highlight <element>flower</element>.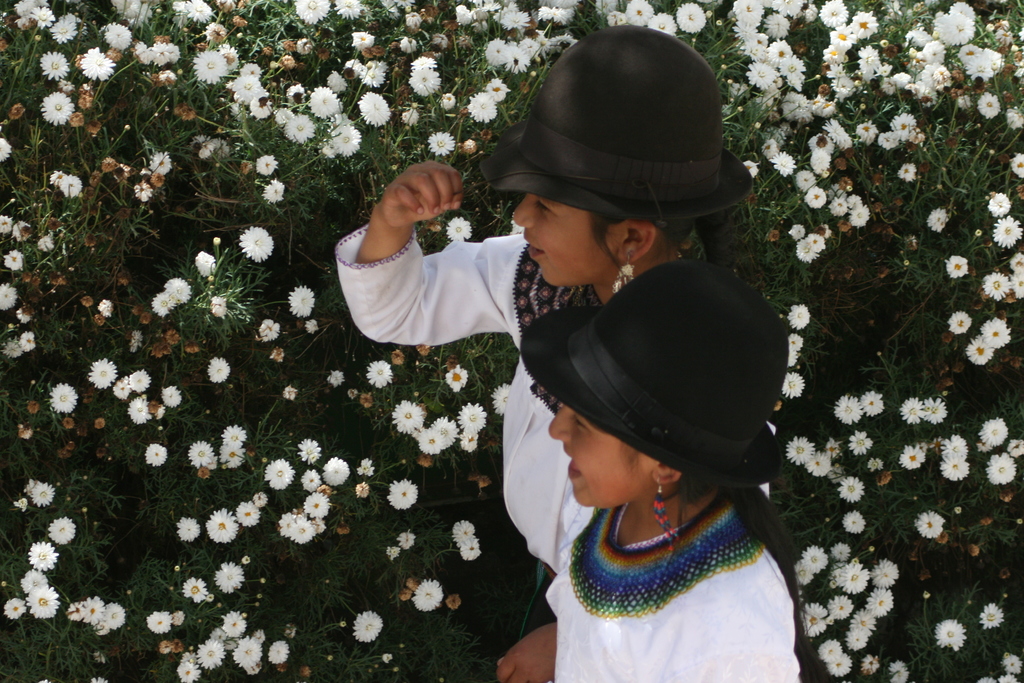
Highlighted region: bbox=[520, 35, 543, 54].
